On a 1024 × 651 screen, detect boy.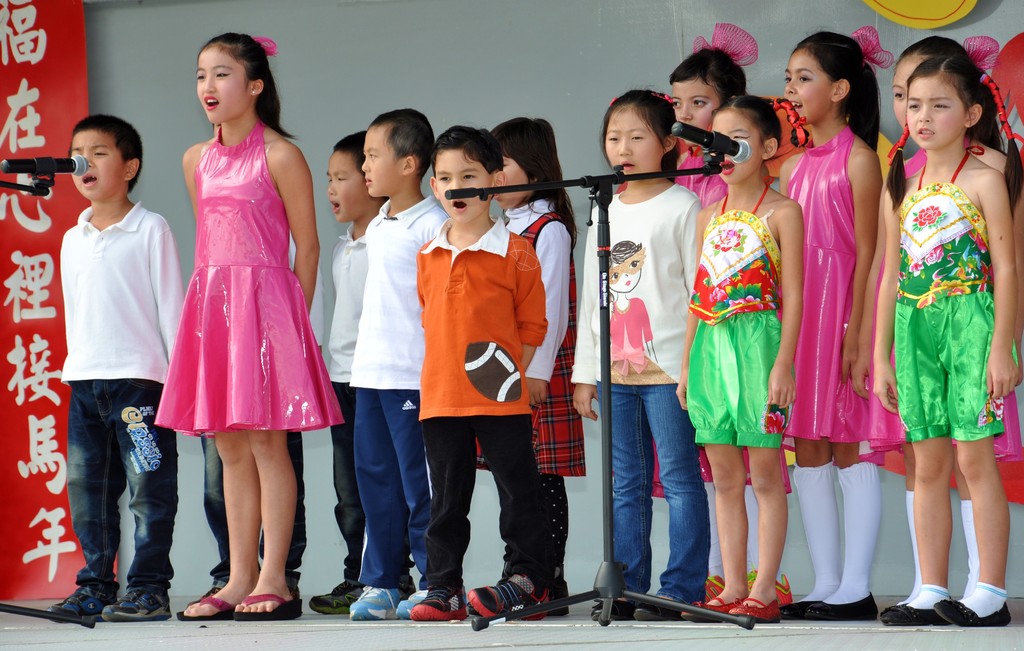
bbox(407, 122, 556, 622).
